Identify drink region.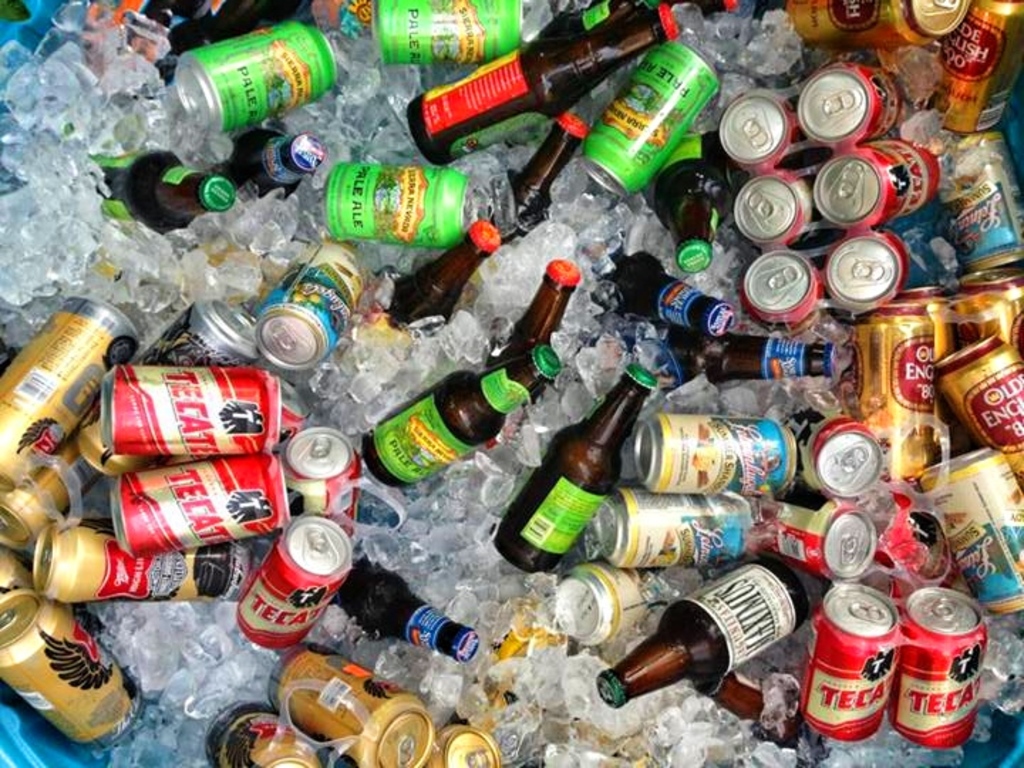
Region: <box>354,347,560,488</box>.
